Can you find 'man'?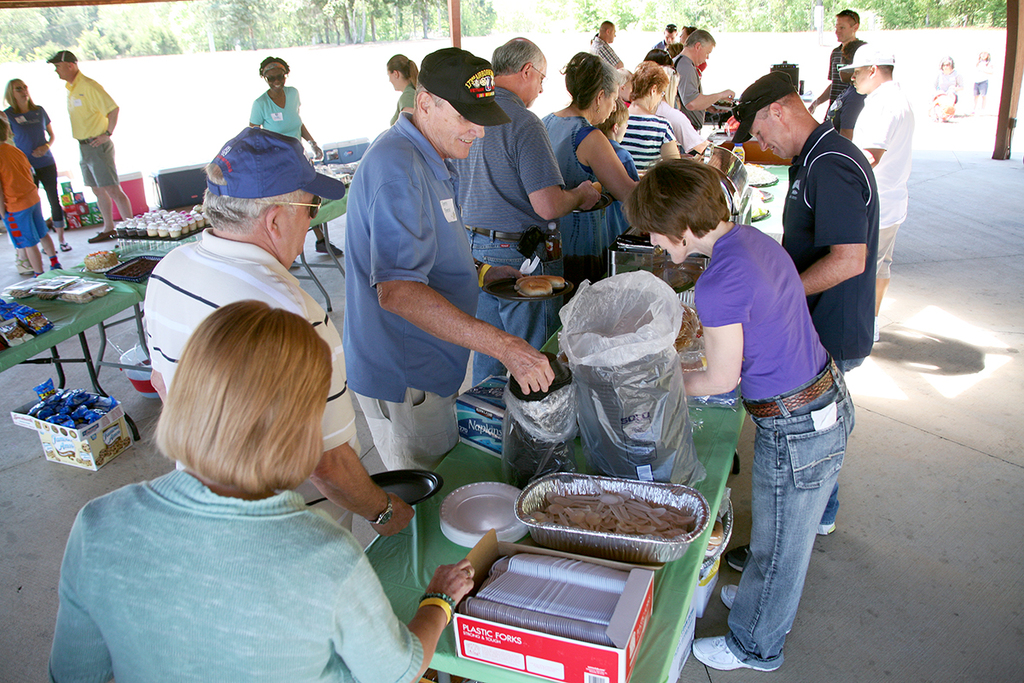
Yes, bounding box: 835,41,914,340.
